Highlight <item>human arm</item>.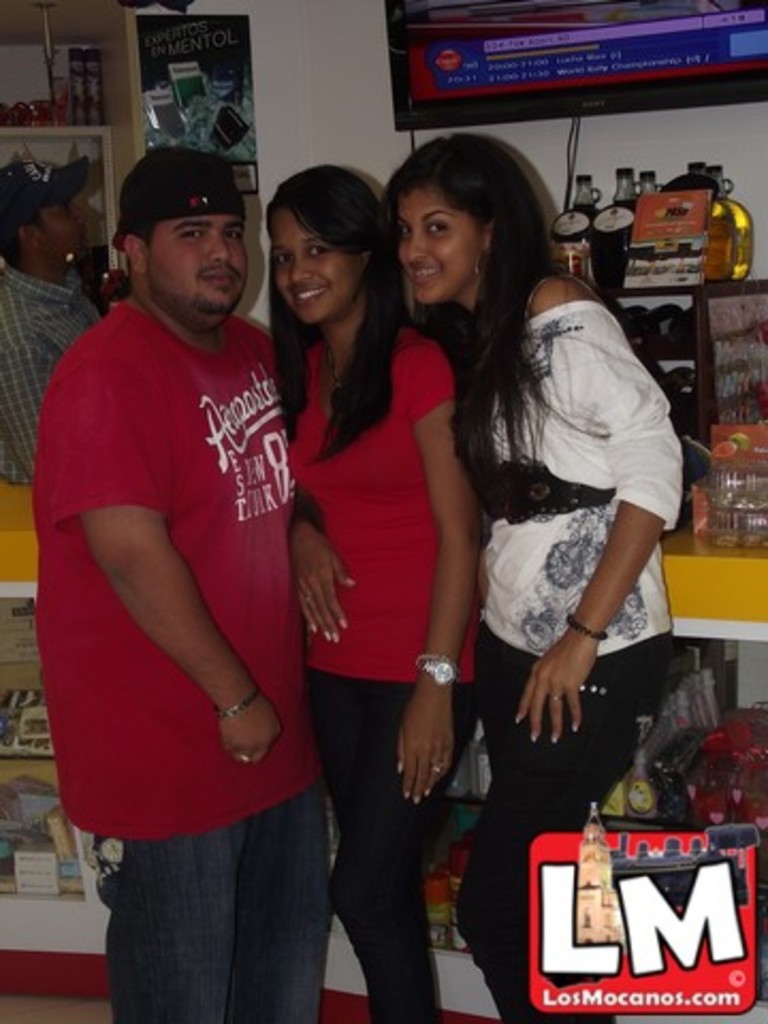
Highlighted region: <bbox>277, 446, 367, 663</bbox>.
